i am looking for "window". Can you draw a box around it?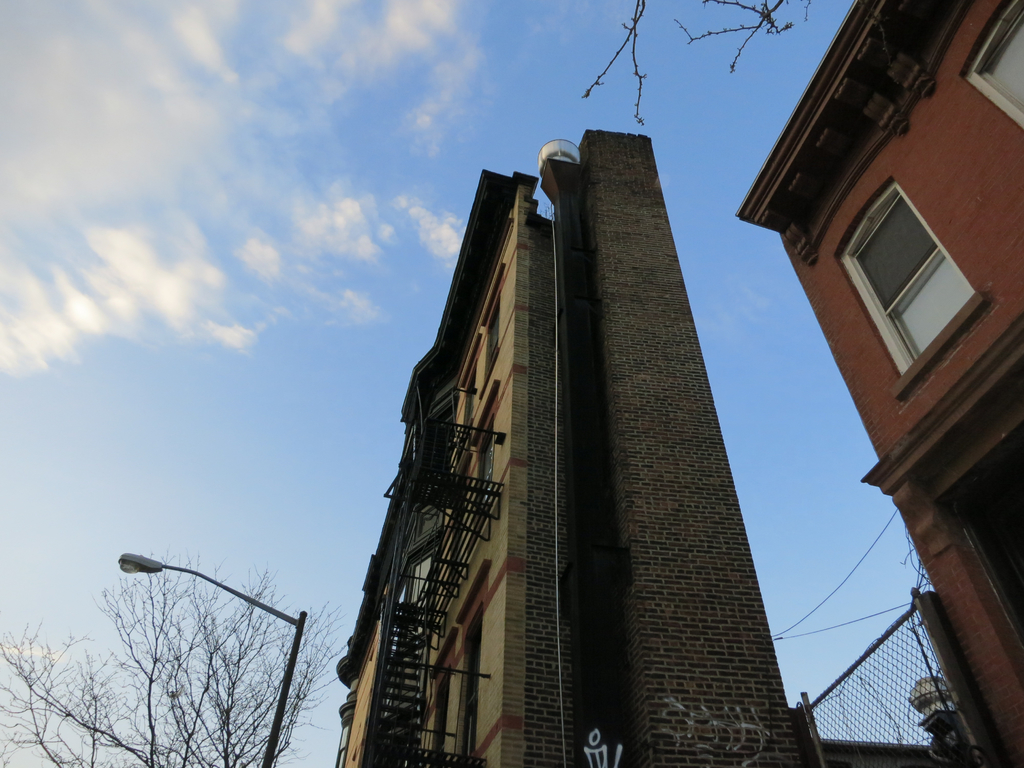
Sure, the bounding box is (459, 335, 477, 452).
